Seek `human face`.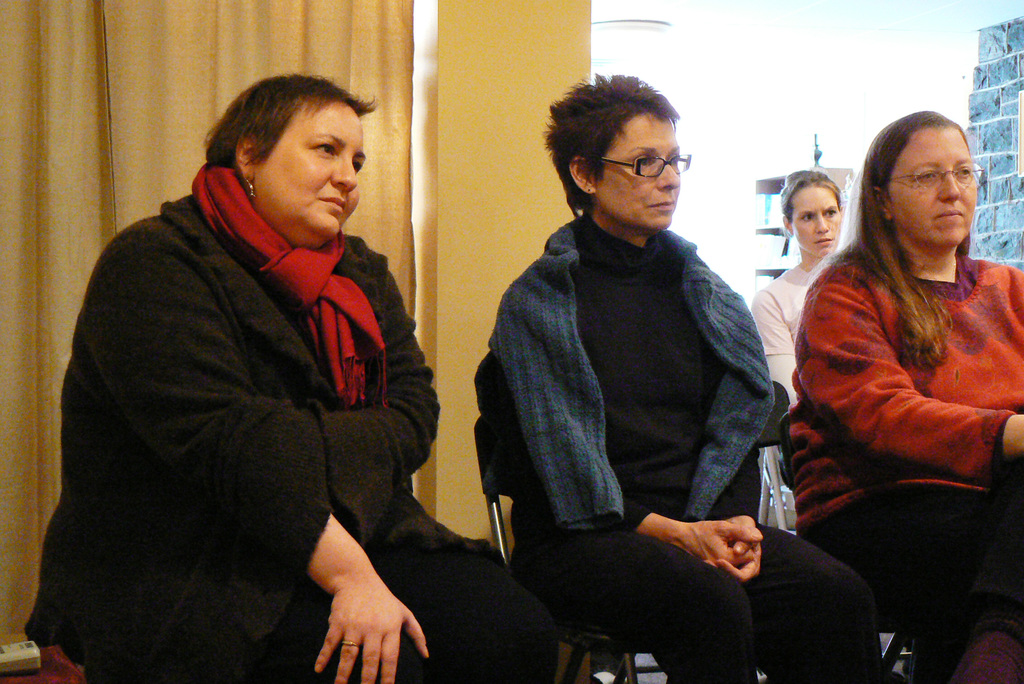
x1=789, y1=183, x2=844, y2=257.
